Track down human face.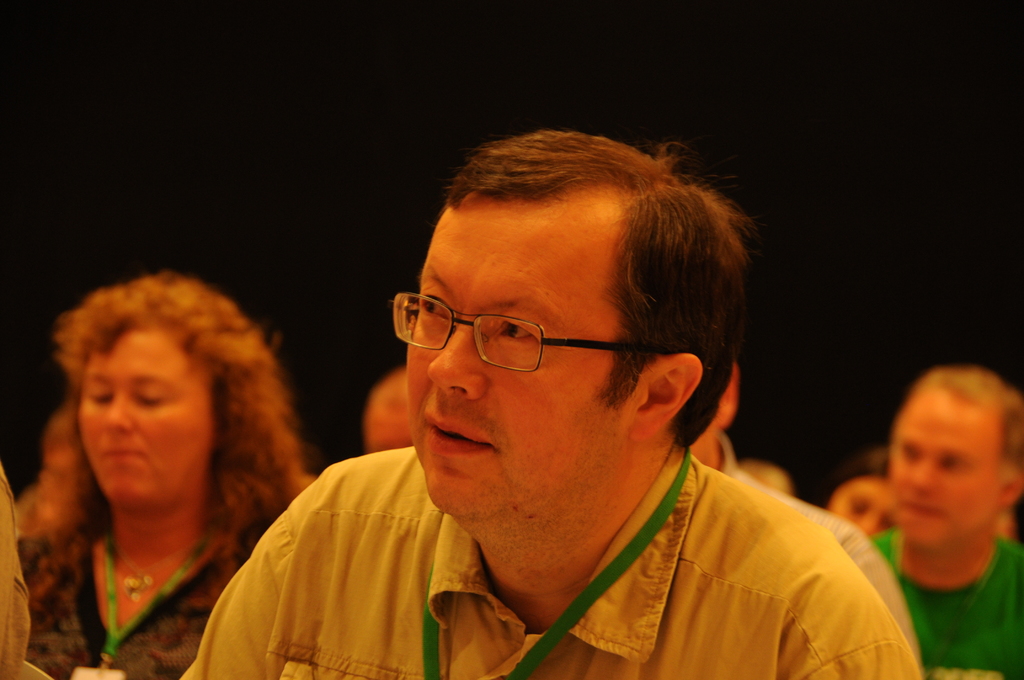
Tracked to Rect(885, 382, 1010, 546).
